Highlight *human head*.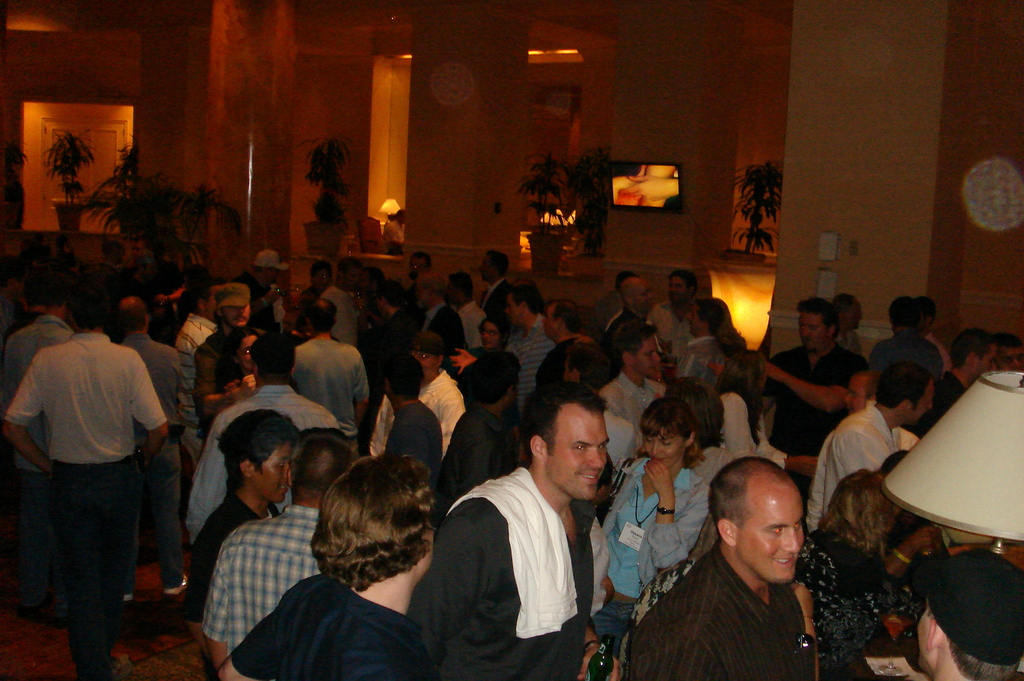
Highlighted region: (left=249, top=250, right=283, bottom=283).
